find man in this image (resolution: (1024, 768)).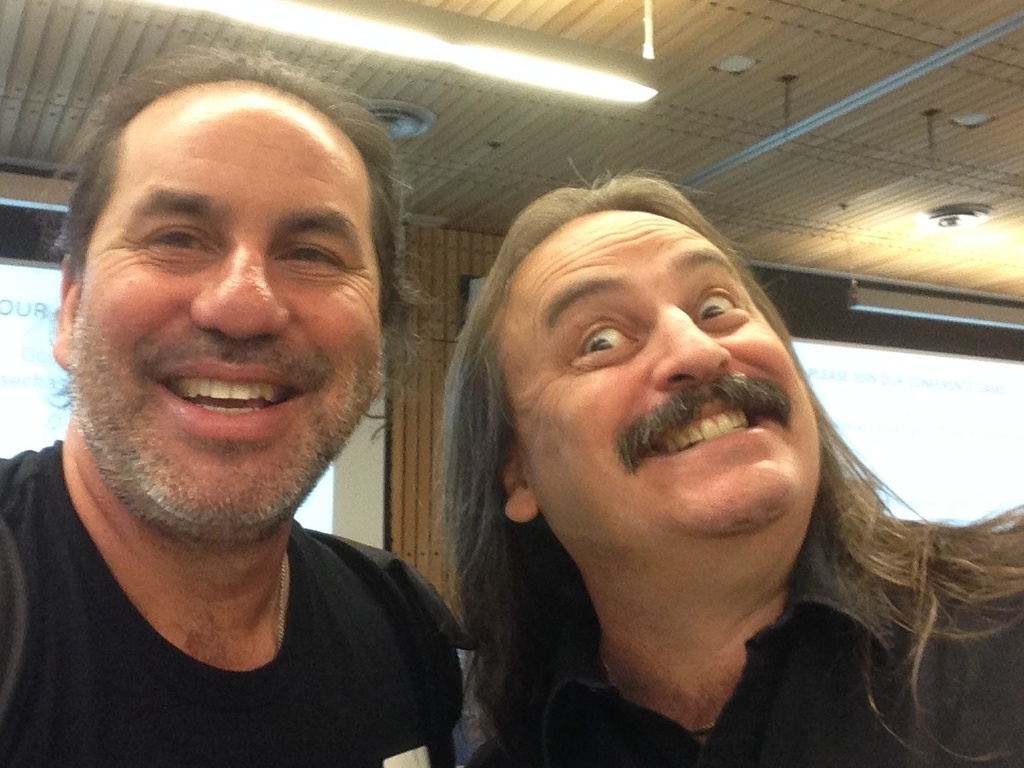
437, 142, 1023, 767.
